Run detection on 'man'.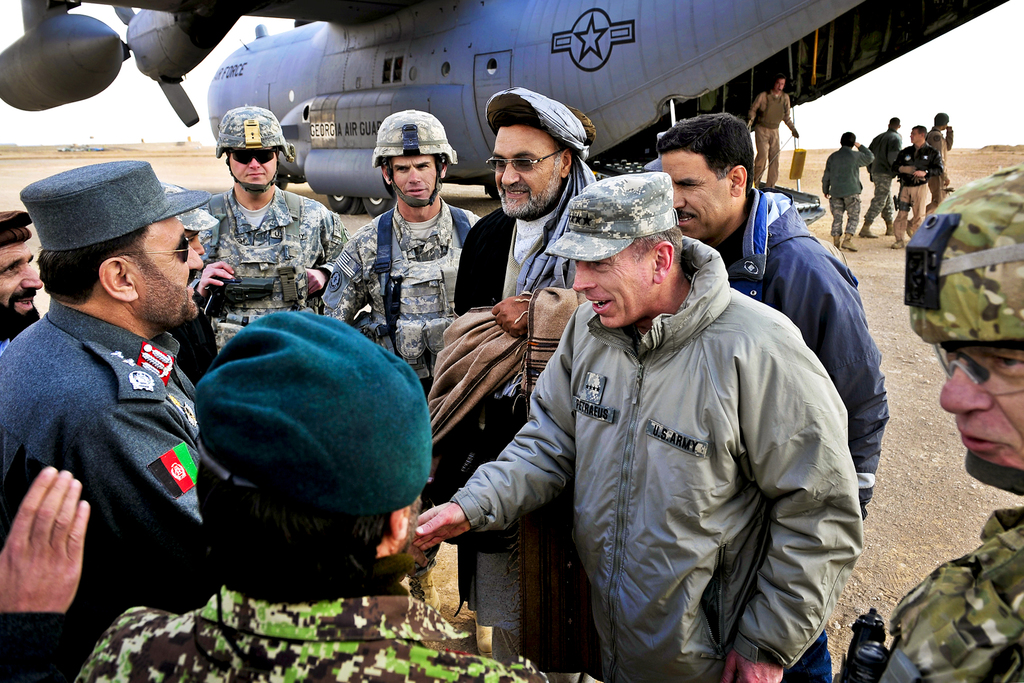
Result: 873 163 1023 682.
